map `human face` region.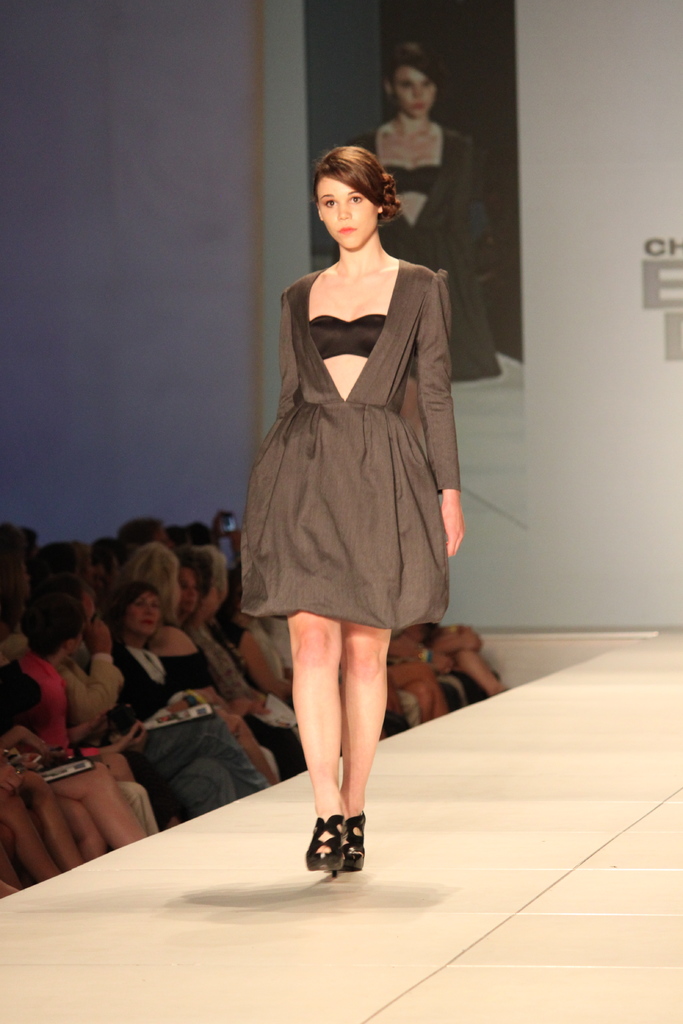
Mapped to 397:64:435:115.
